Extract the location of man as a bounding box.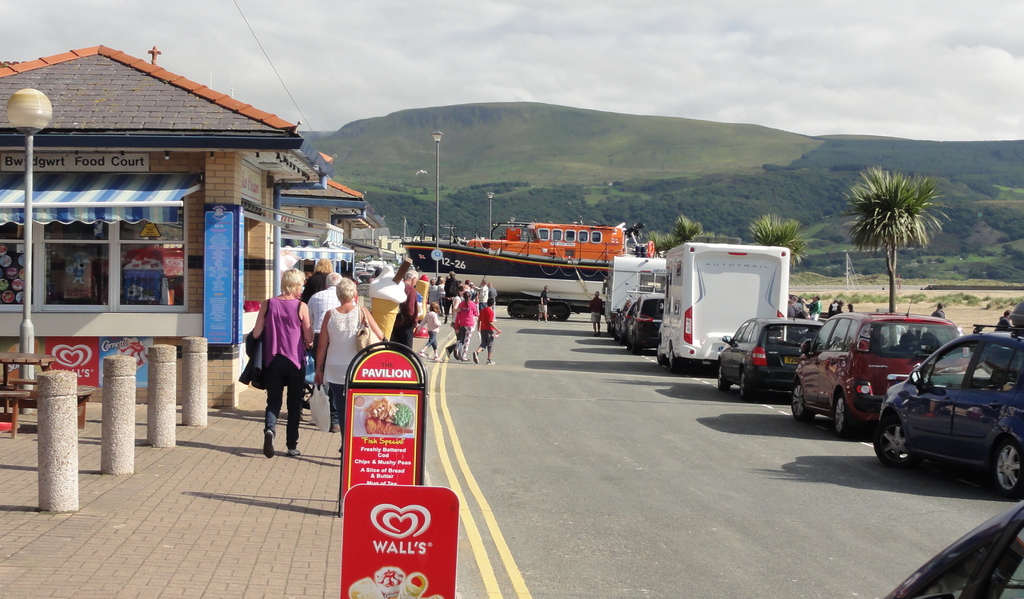
BBox(387, 269, 420, 361).
